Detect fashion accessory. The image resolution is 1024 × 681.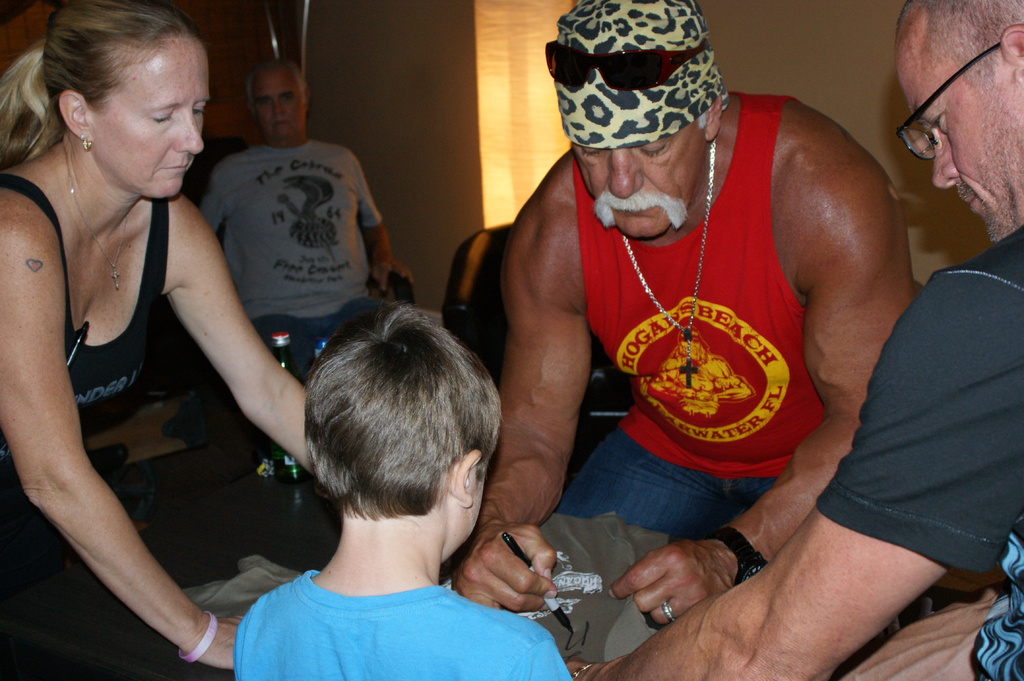
(711, 531, 775, 584).
